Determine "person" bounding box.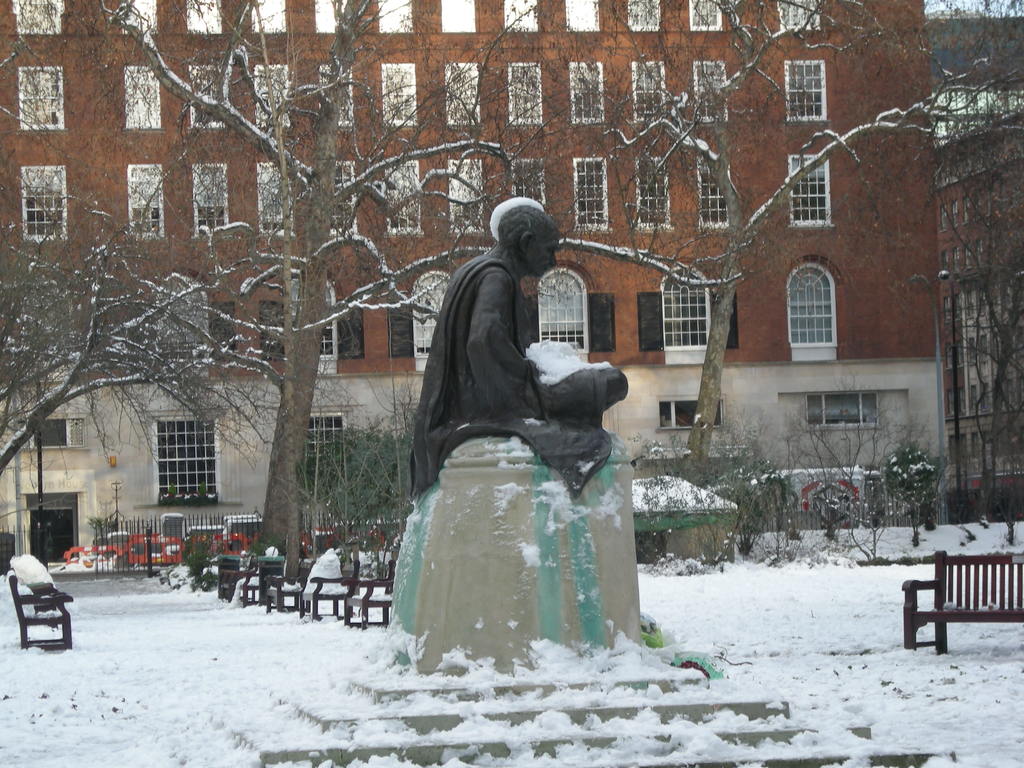
Determined: <bbox>404, 197, 632, 497</bbox>.
